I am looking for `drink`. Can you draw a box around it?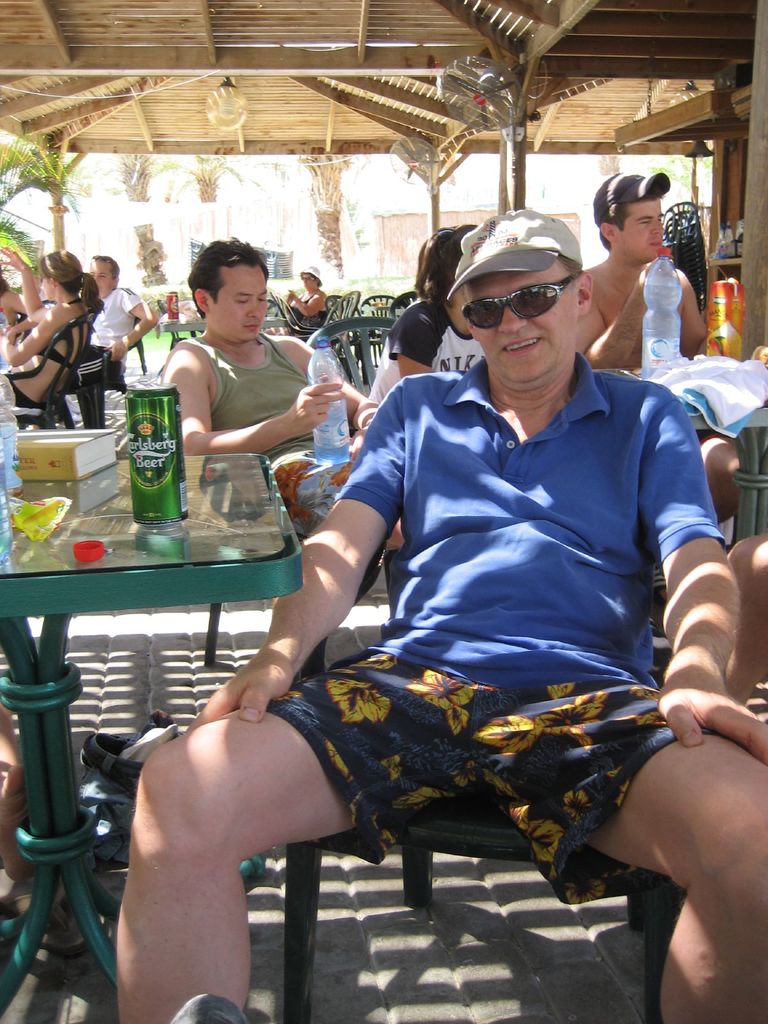
Sure, the bounding box is 123, 372, 189, 535.
